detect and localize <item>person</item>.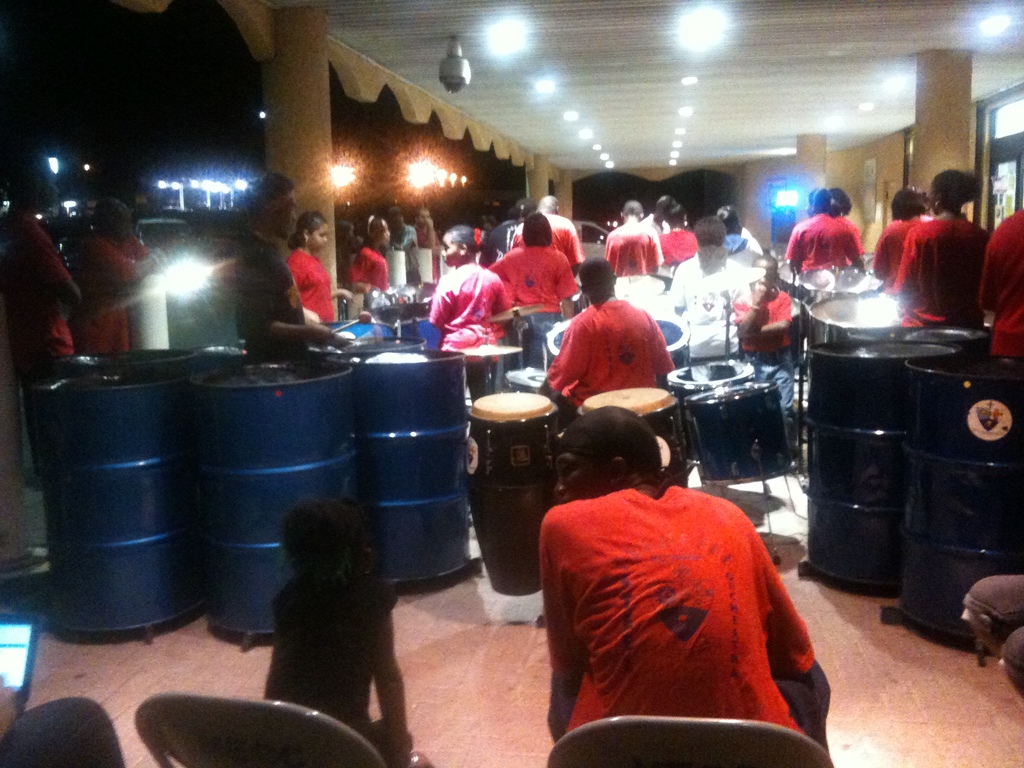
Localized at 897:168:988:322.
